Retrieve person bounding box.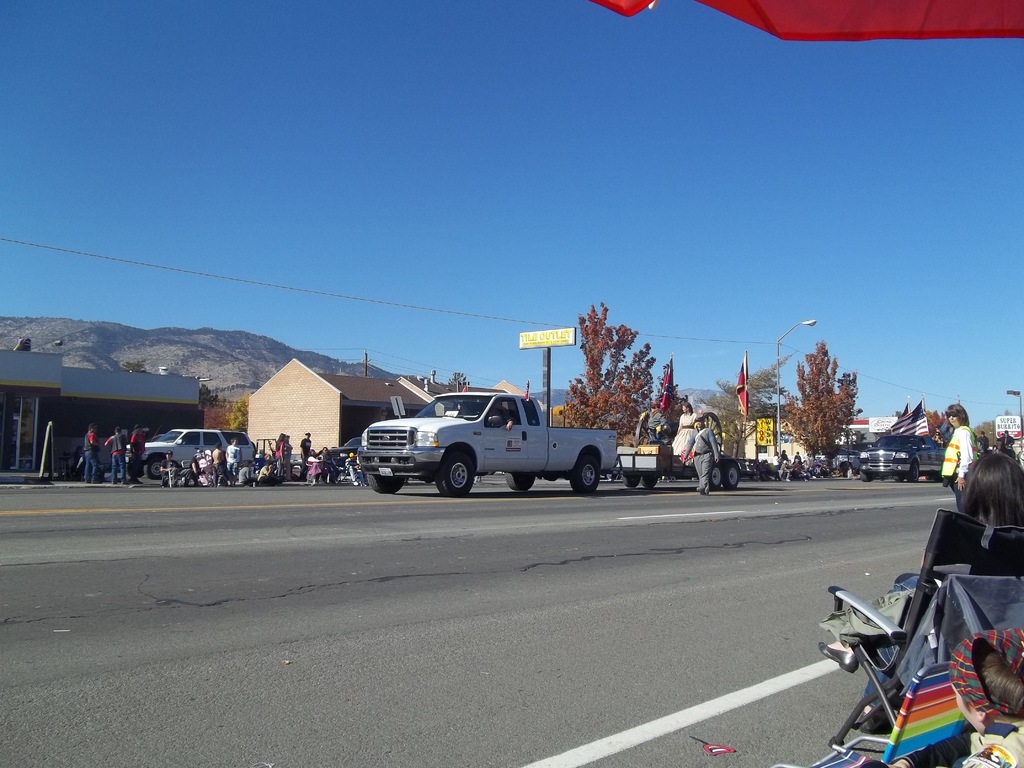
Bounding box: crop(316, 444, 344, 486).
